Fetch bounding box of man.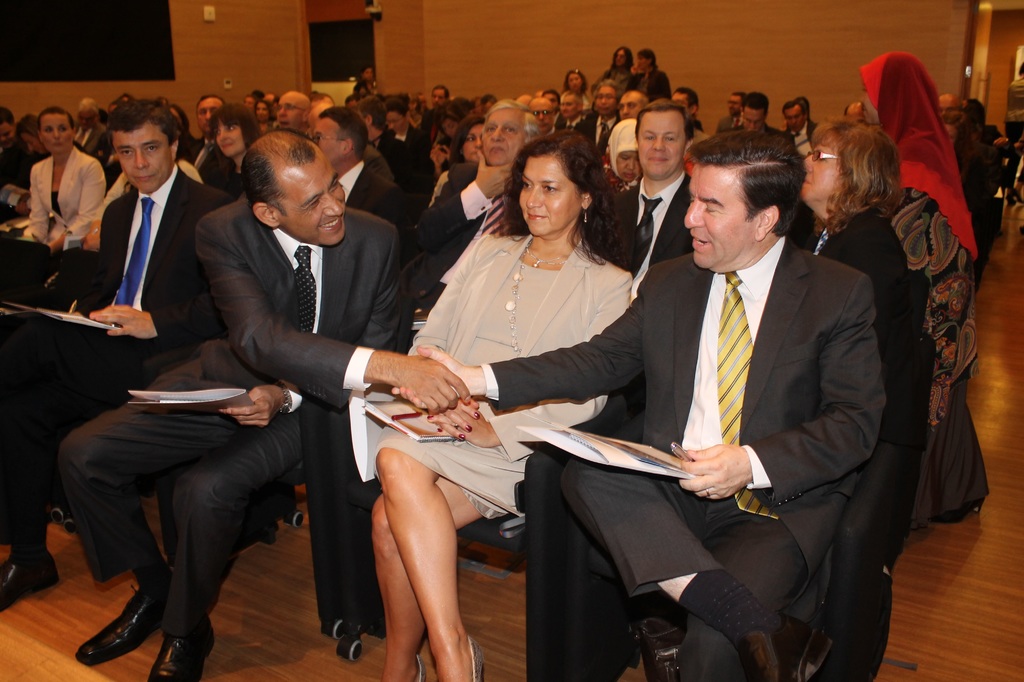
Bbox: [x1=620, y1=102, x2=694, y2=276].
